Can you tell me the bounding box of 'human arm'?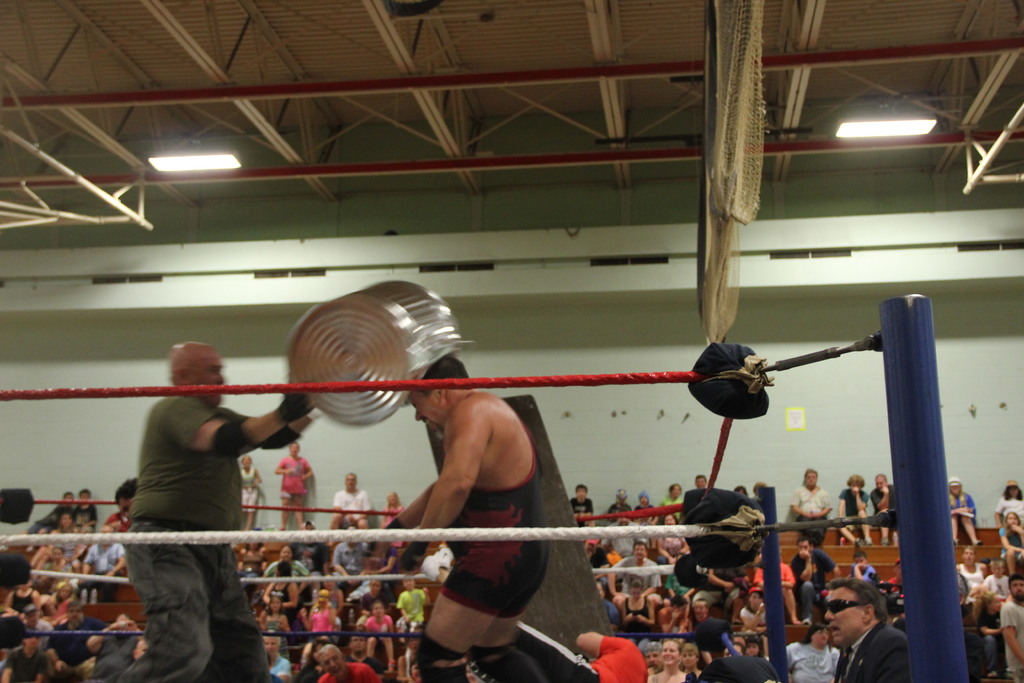
BBox(998, 527, 1023, 556).
